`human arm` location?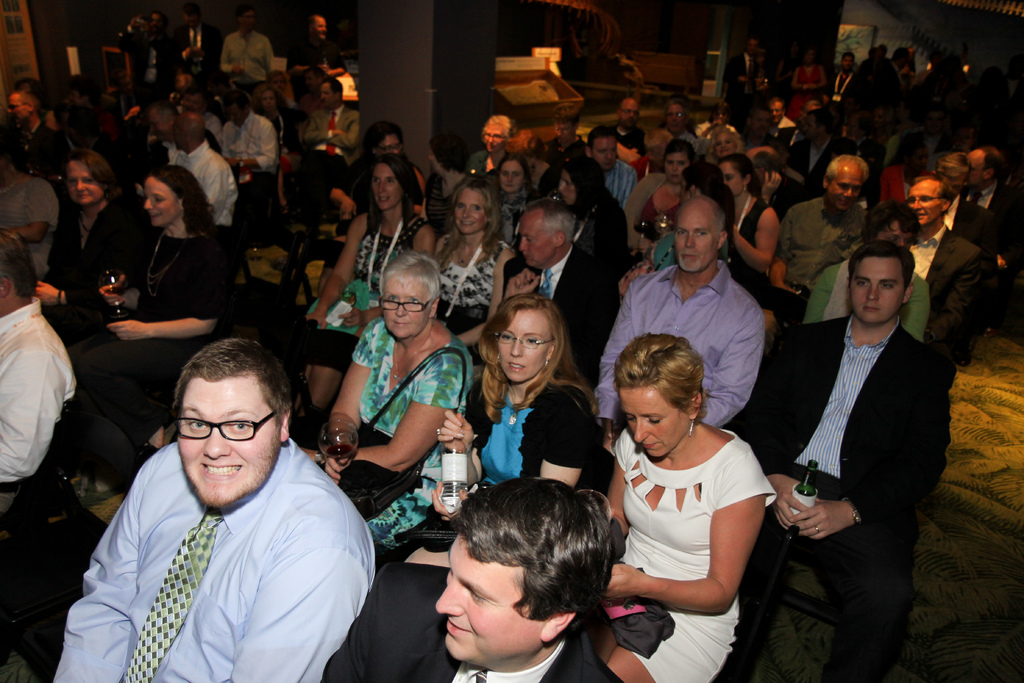
<box>225,494,372,682</box>
